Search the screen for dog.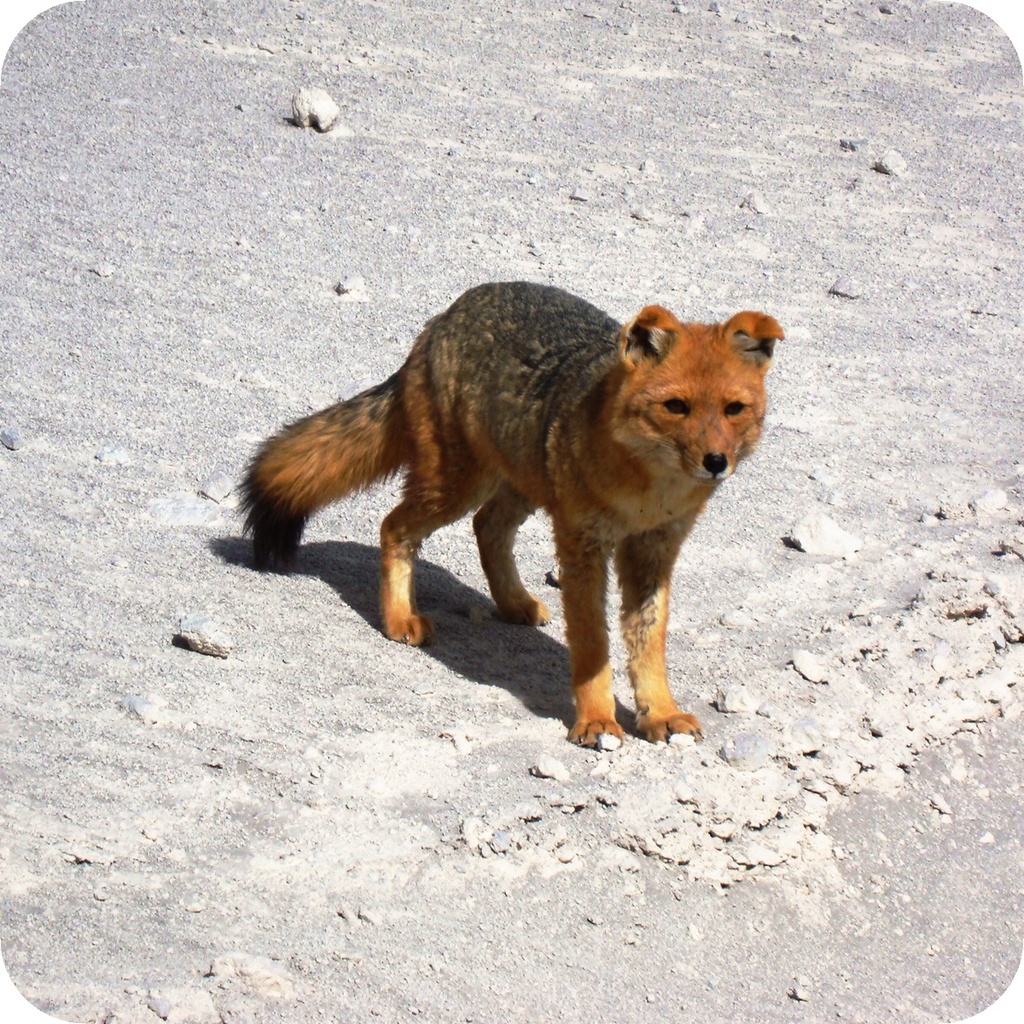
Found at <bbox>232, 284, 784, 748</bbox>.
